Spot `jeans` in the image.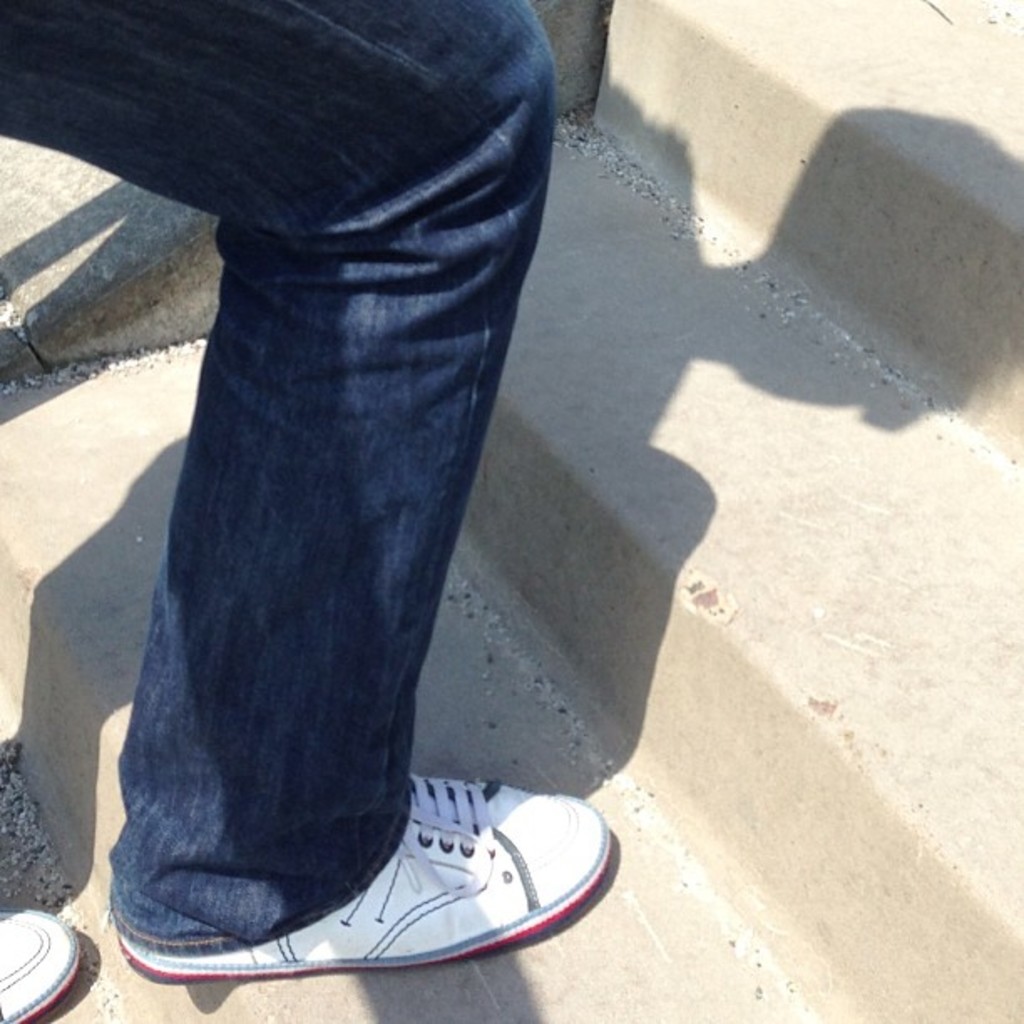
`jeans` found at [52, 8, 594, 939].
